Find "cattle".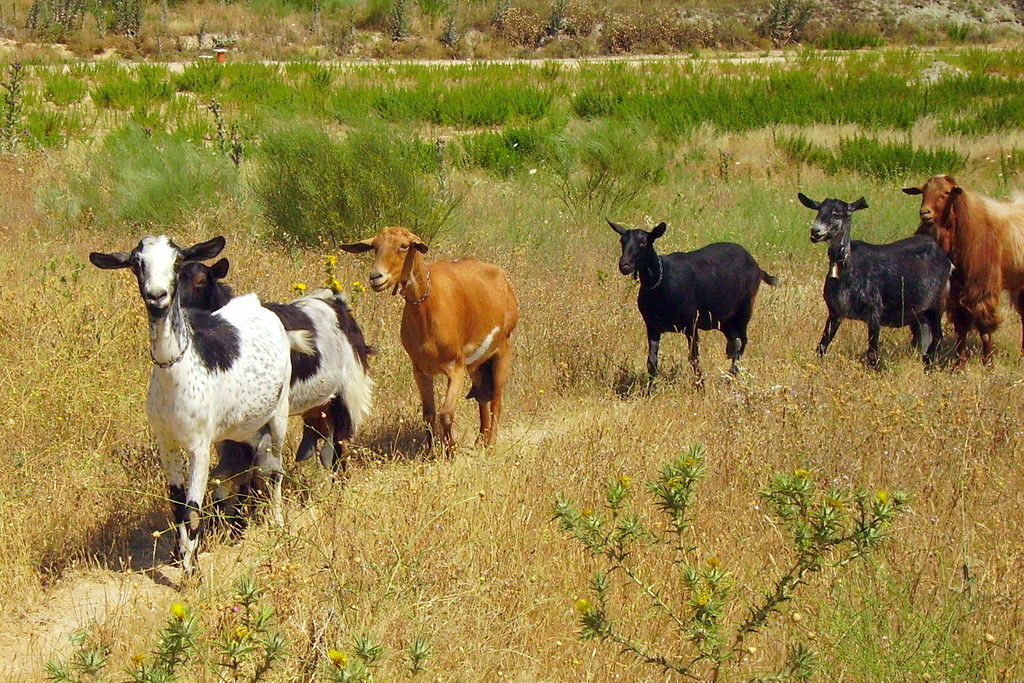
{"left": 899, "top": 177, "right": 1023, "bottom": 367}.
